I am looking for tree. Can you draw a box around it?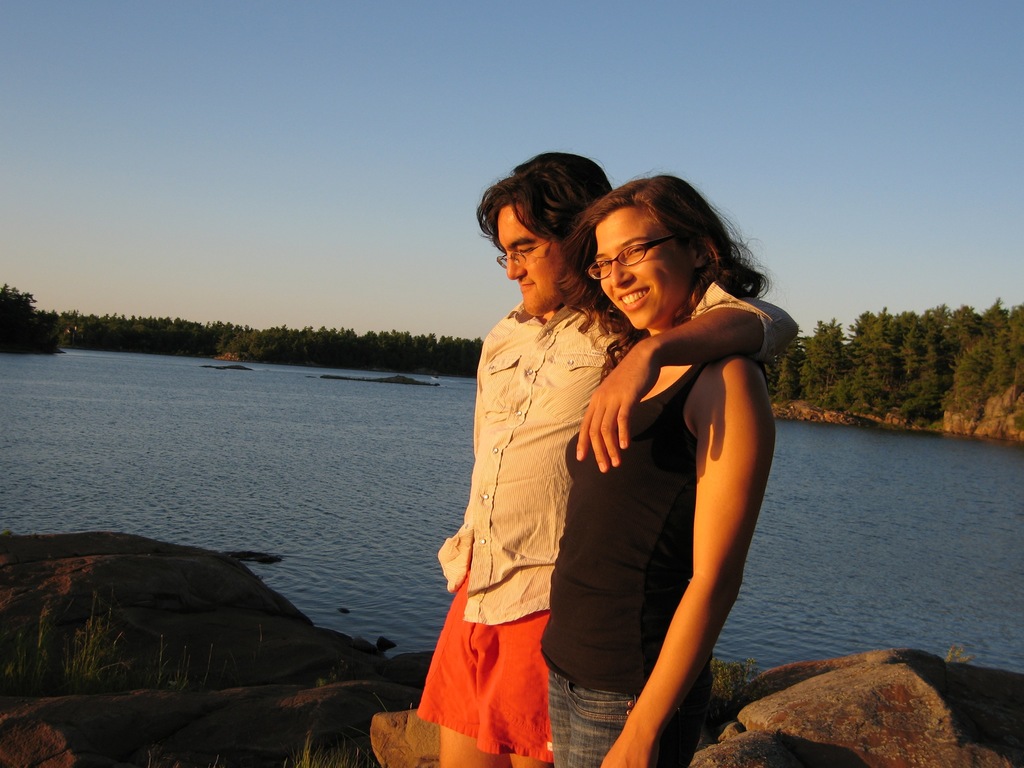
Sure, the bounding box is [941,297,993,410].
